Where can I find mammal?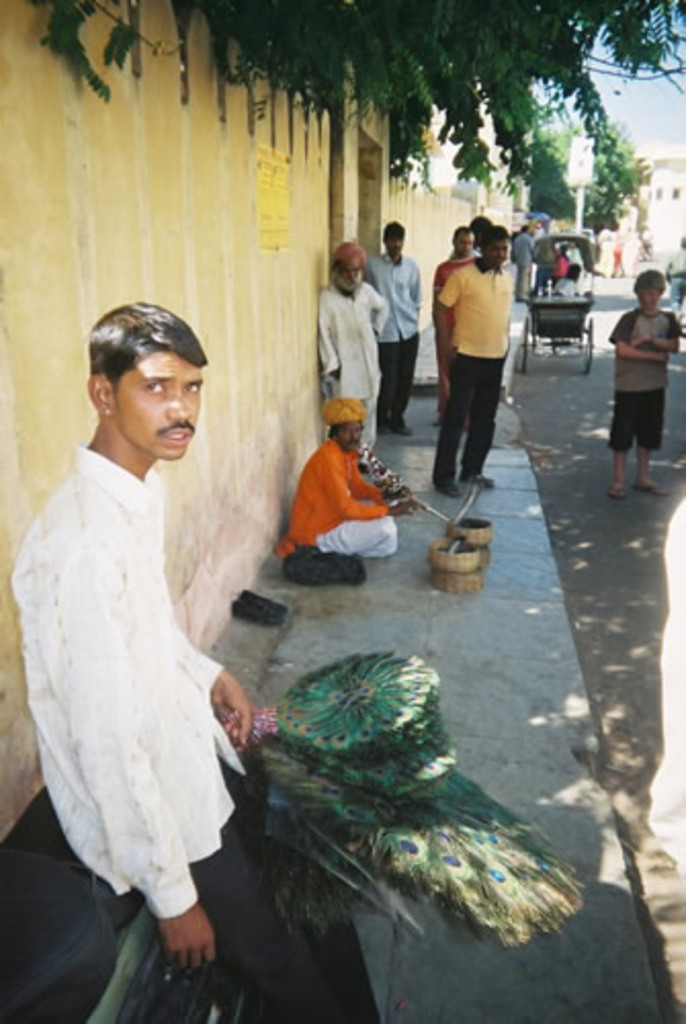
You can find it at box(514, 221, 528, 297).
